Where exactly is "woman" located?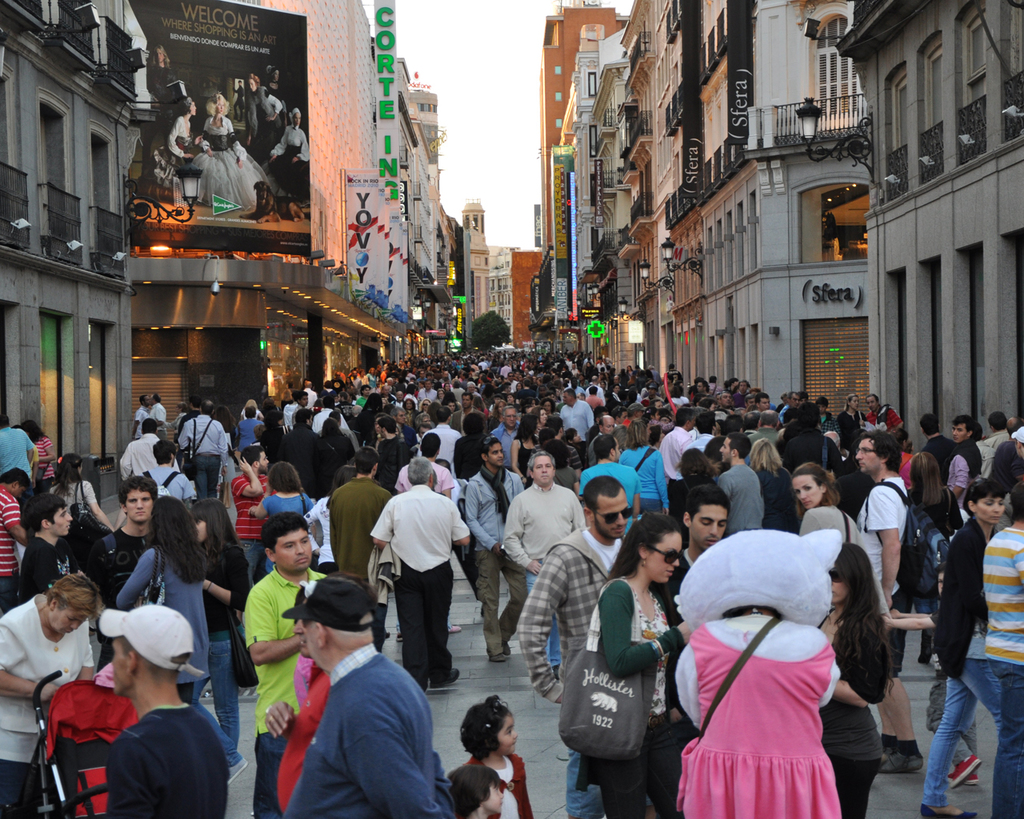
Its bounding box is left=894, top=454, right=964, bottom=670.
